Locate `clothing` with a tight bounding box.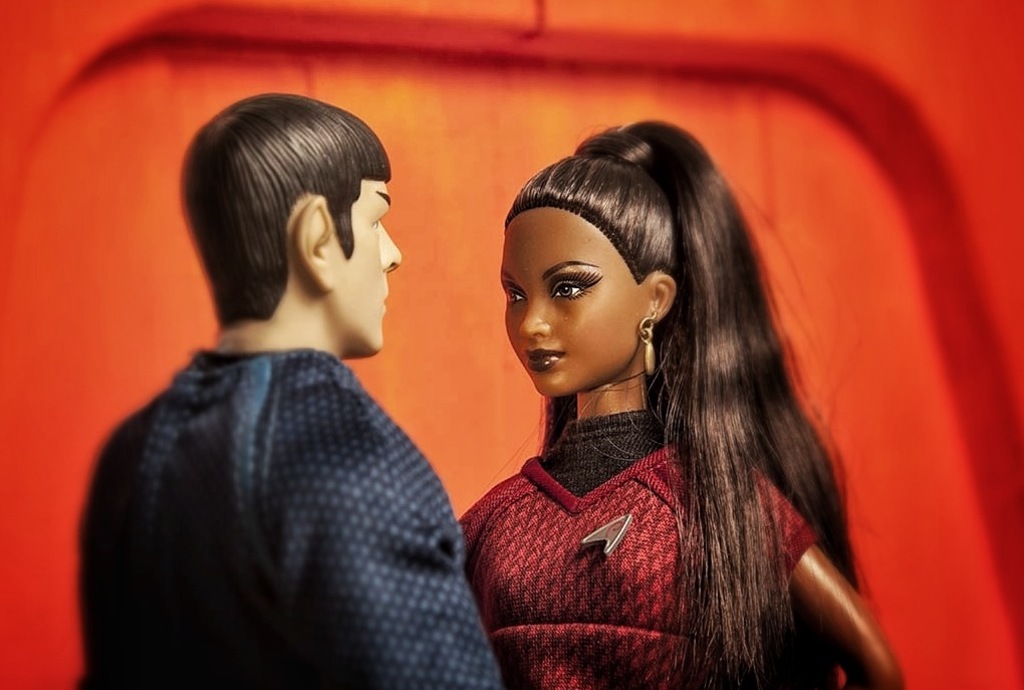
[x1=81, y1=329, x2=487, y2=689].
